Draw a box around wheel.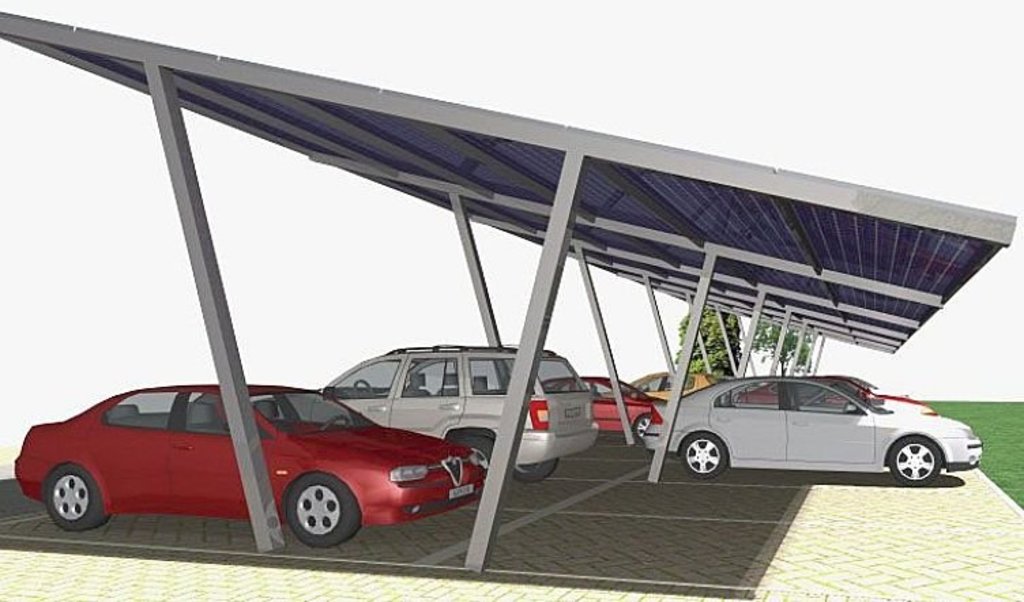
<region>516, 460, 557, 478</region>.
